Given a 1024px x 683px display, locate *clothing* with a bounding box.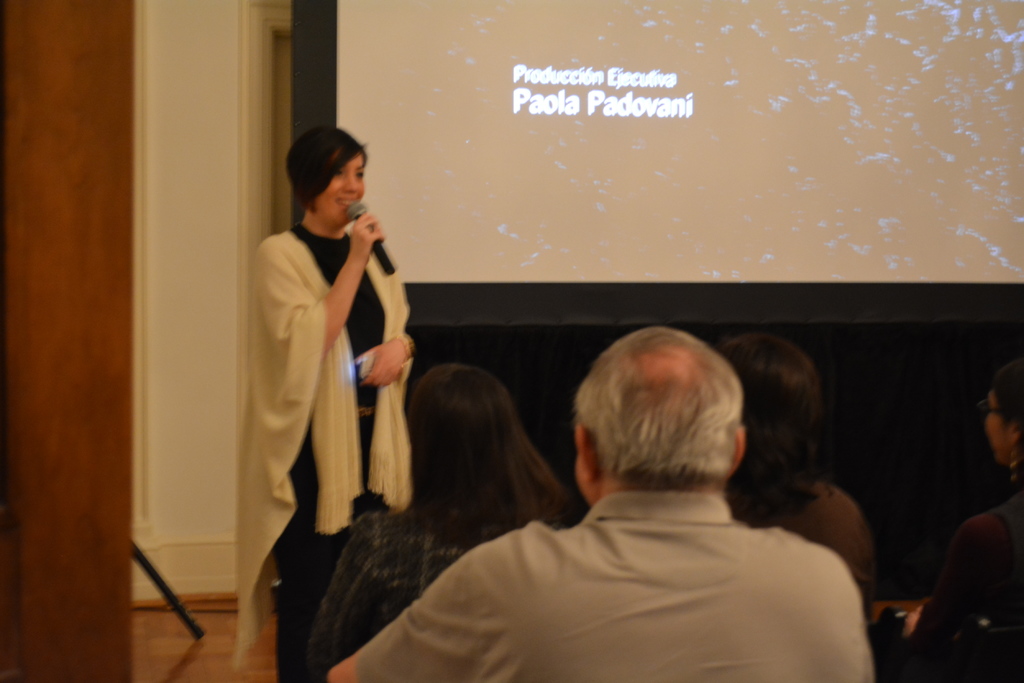
Located: bbox=[355, 489, 874, 682].
